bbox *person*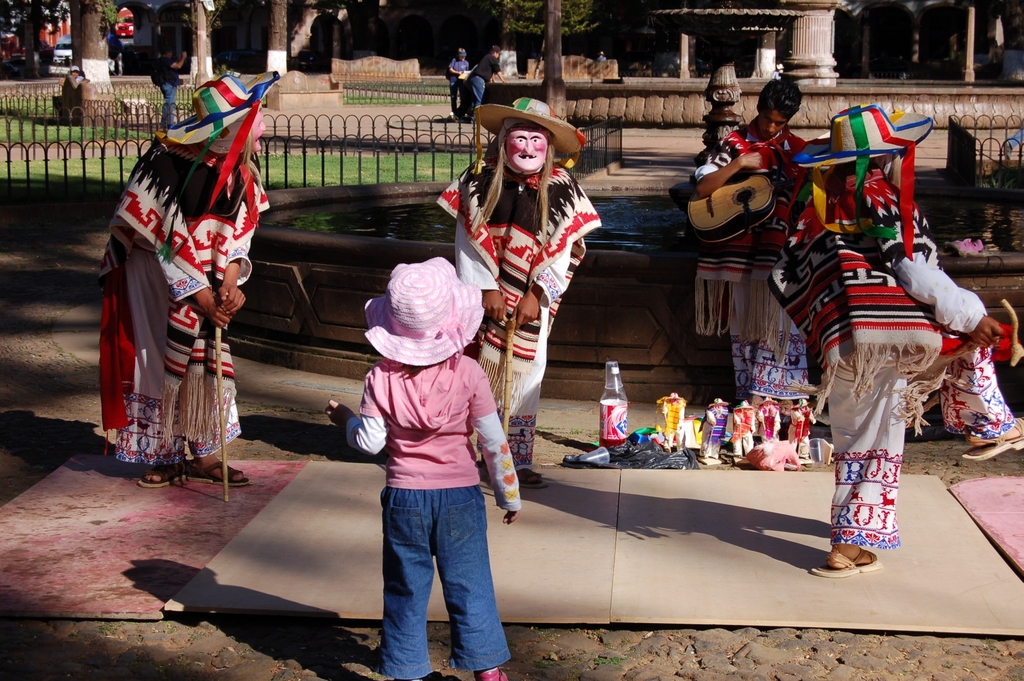
{"x1": 434, "y1": 103, "x2": 594, "y2": 498}
